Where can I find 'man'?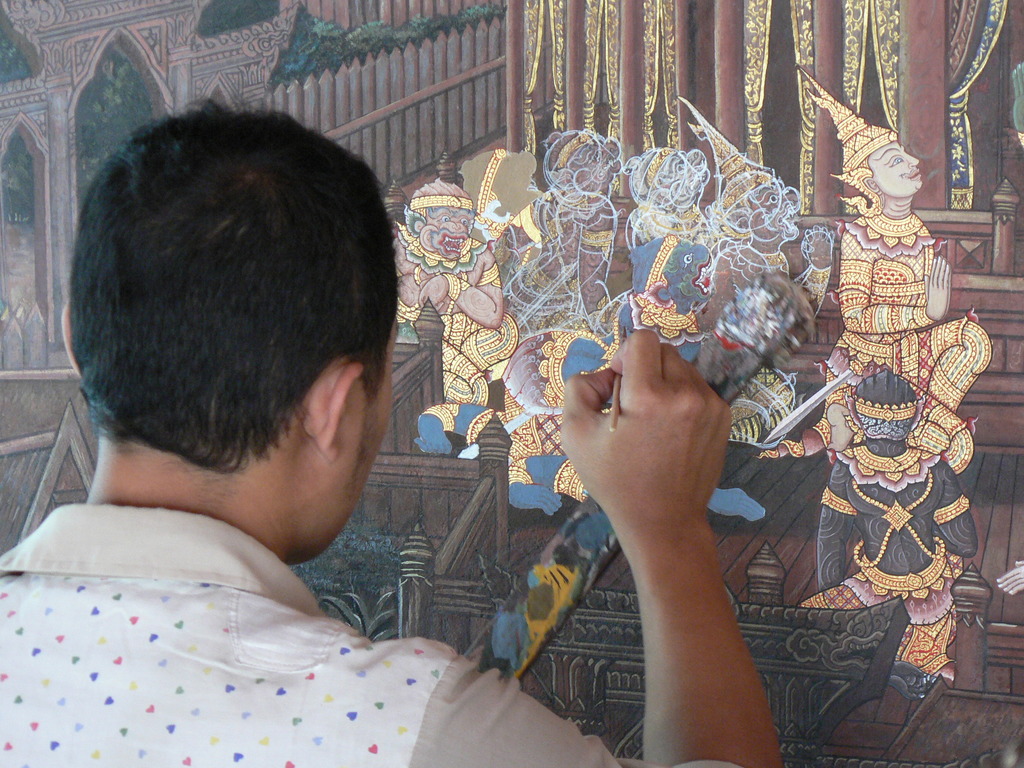
You can find it at 796 66 986 475.
